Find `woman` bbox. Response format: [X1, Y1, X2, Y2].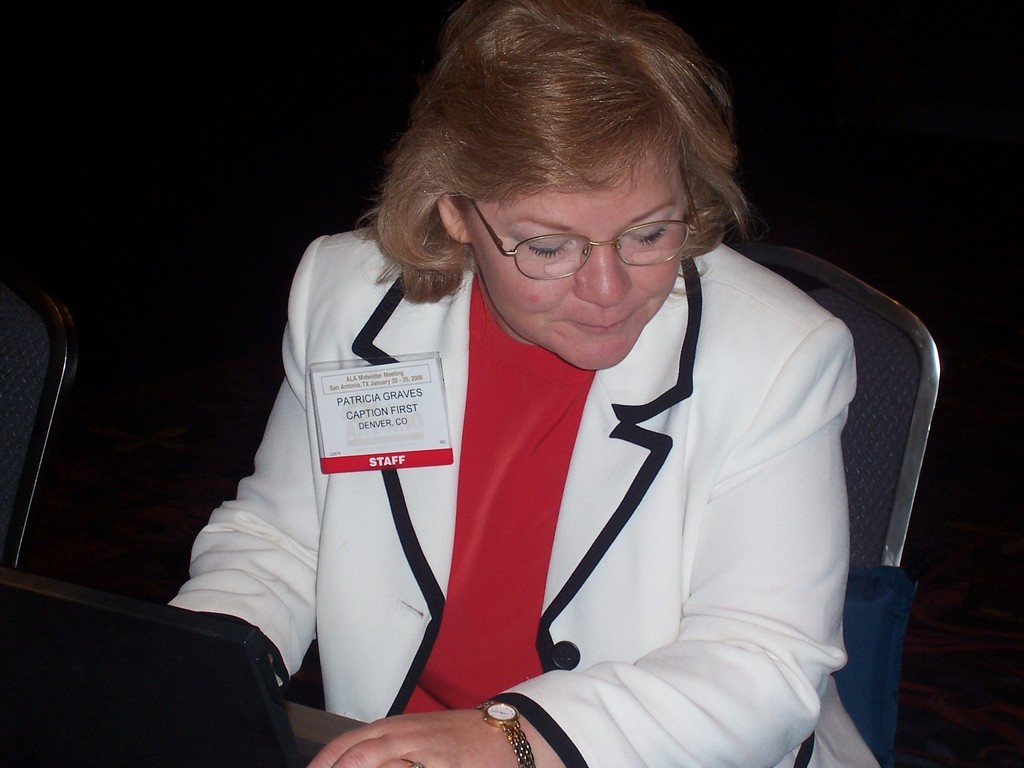
[169, 0, 880, 767].
